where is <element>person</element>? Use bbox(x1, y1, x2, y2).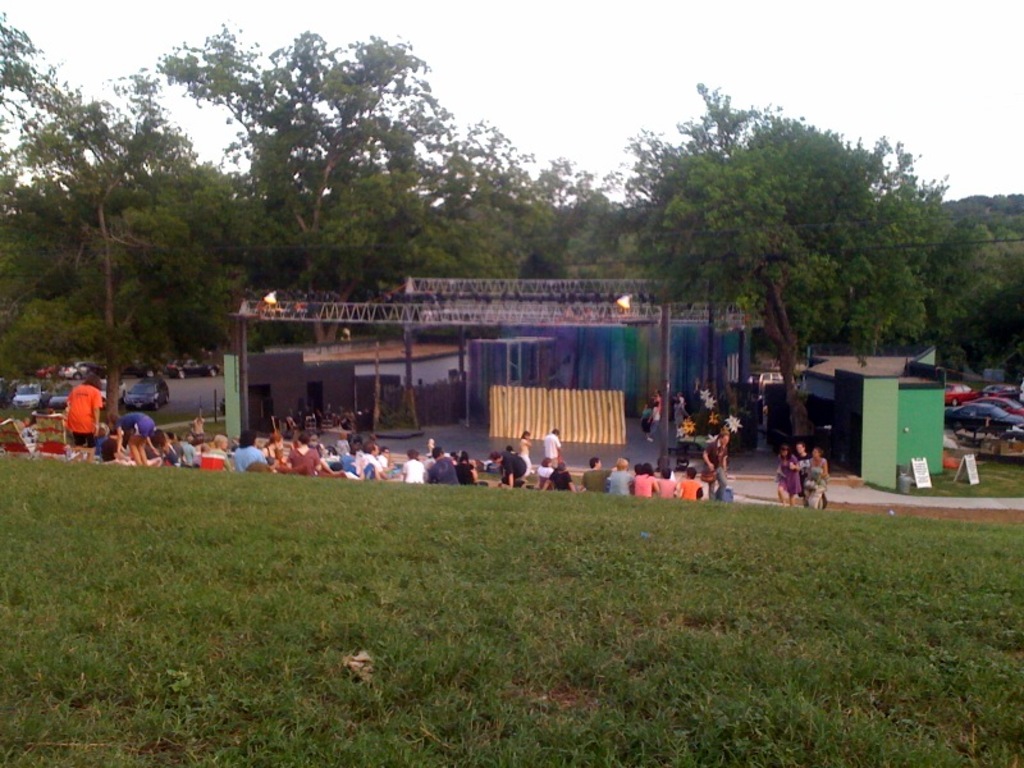
bbox(93, 425, 106, 467).
